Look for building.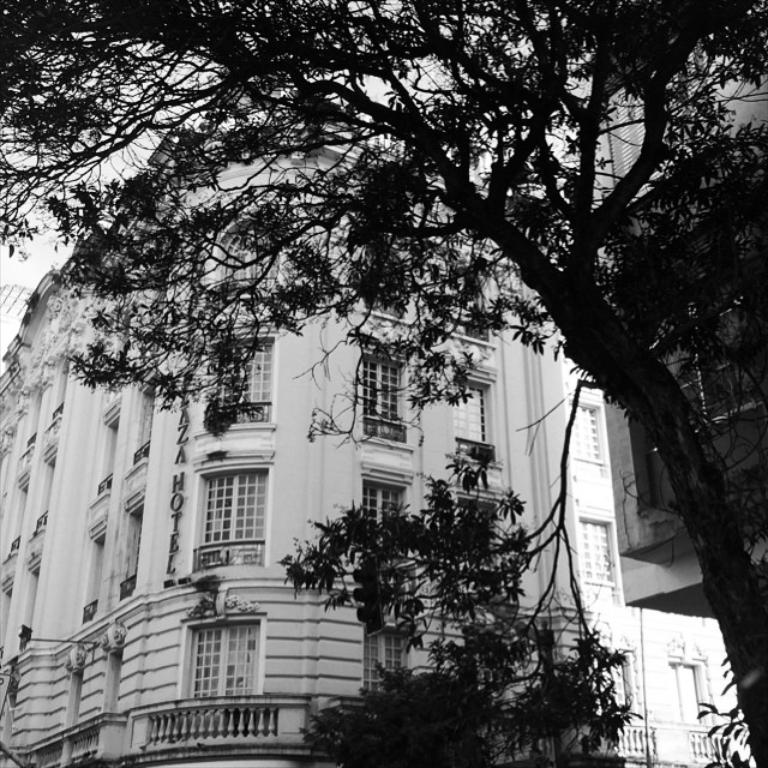
Found: <region>0, 67, 767, 767</region>.
